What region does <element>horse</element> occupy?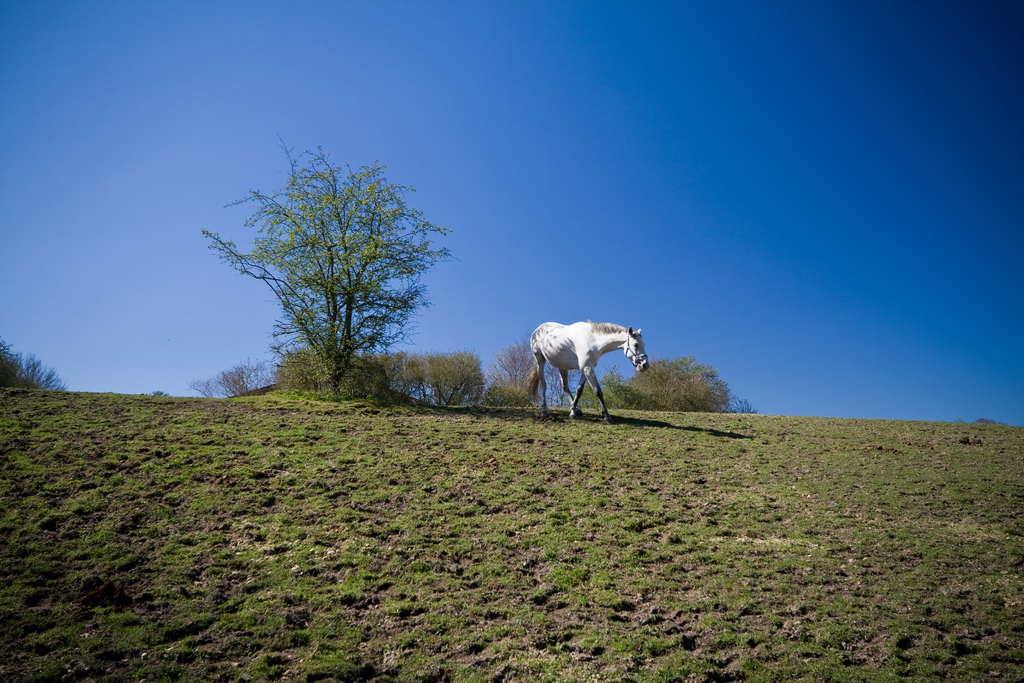
region(530, 319, 649, 418).
